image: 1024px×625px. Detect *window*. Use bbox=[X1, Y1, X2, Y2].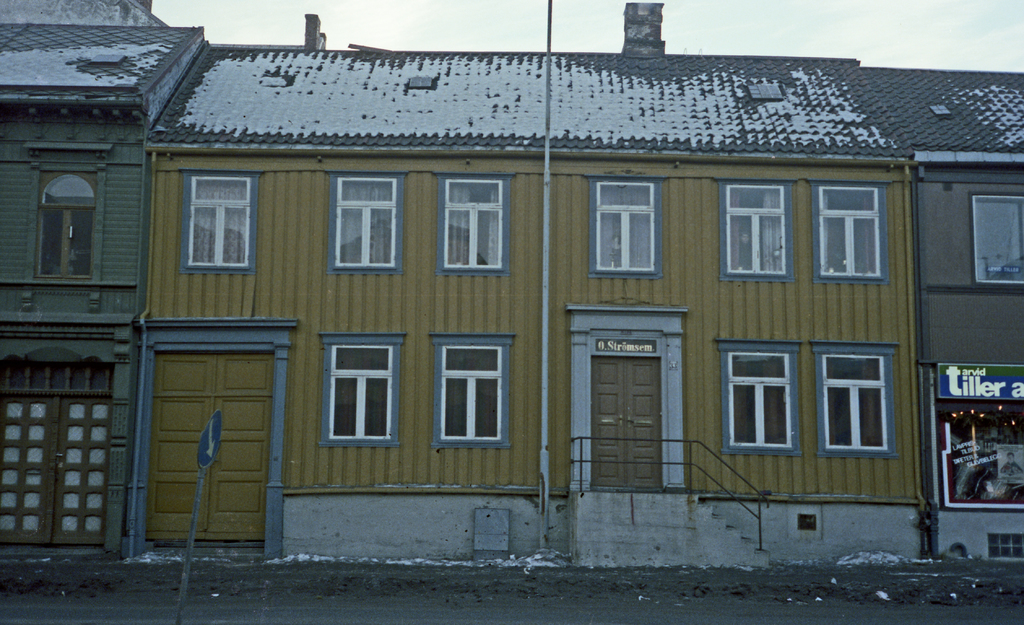
bbox=[435, 172, 515, 274].
